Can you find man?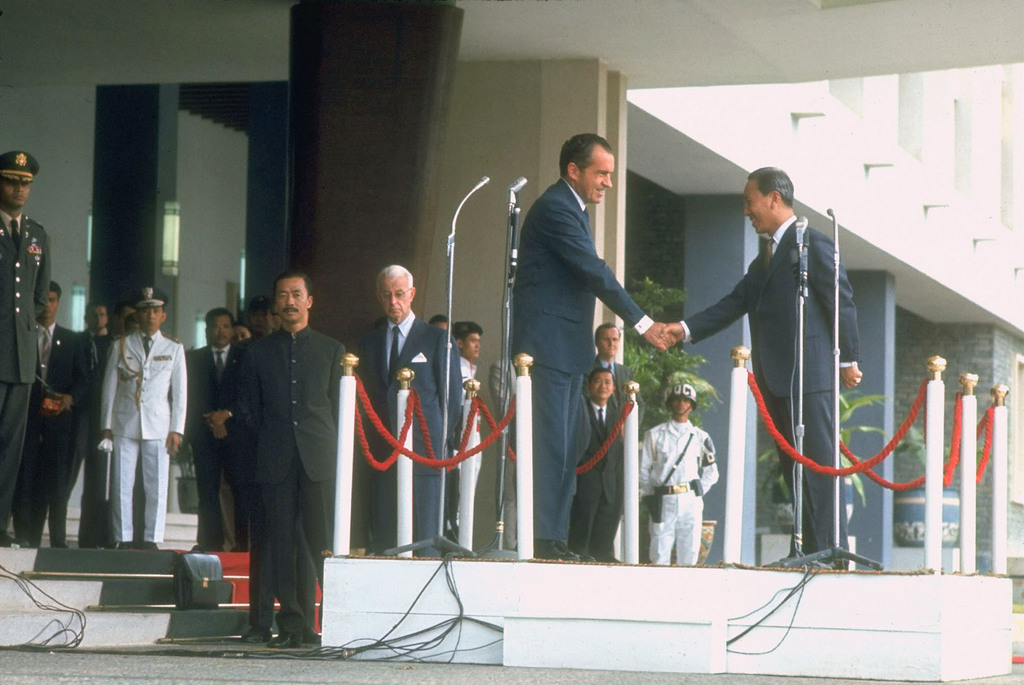
Yes, bounding box: [456, 322, 486, 558].
